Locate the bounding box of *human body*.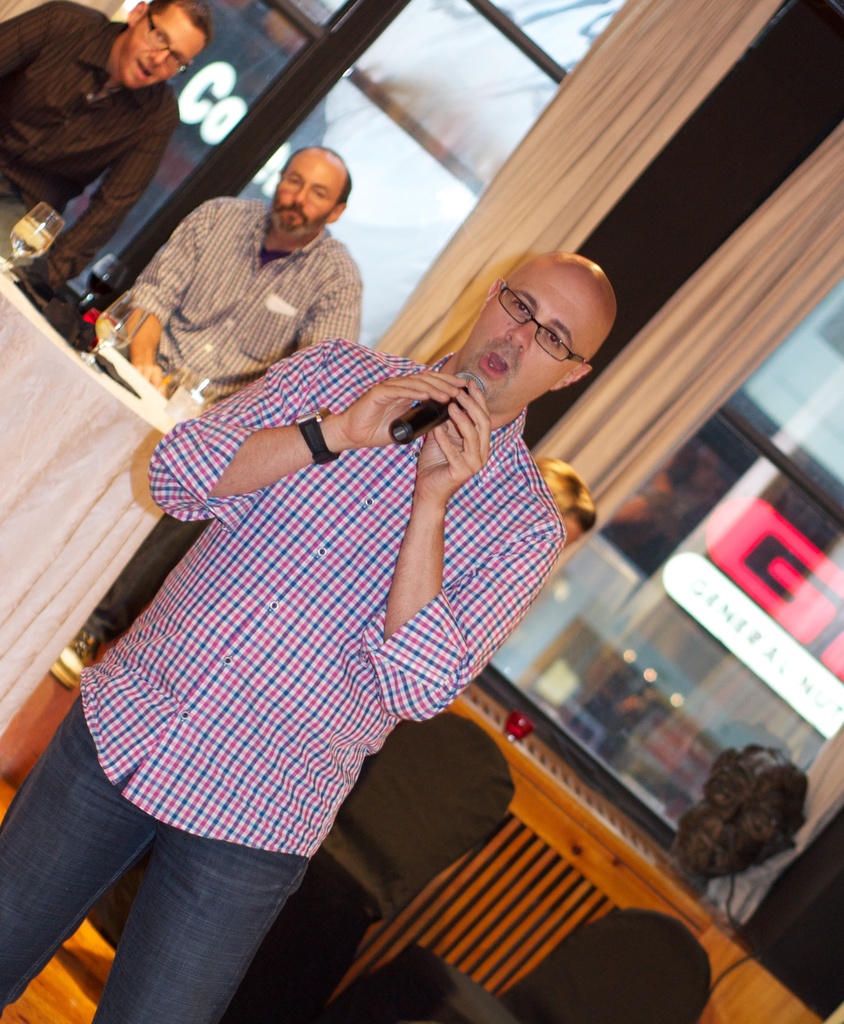
Bounding box: (0,330,567,1023).
